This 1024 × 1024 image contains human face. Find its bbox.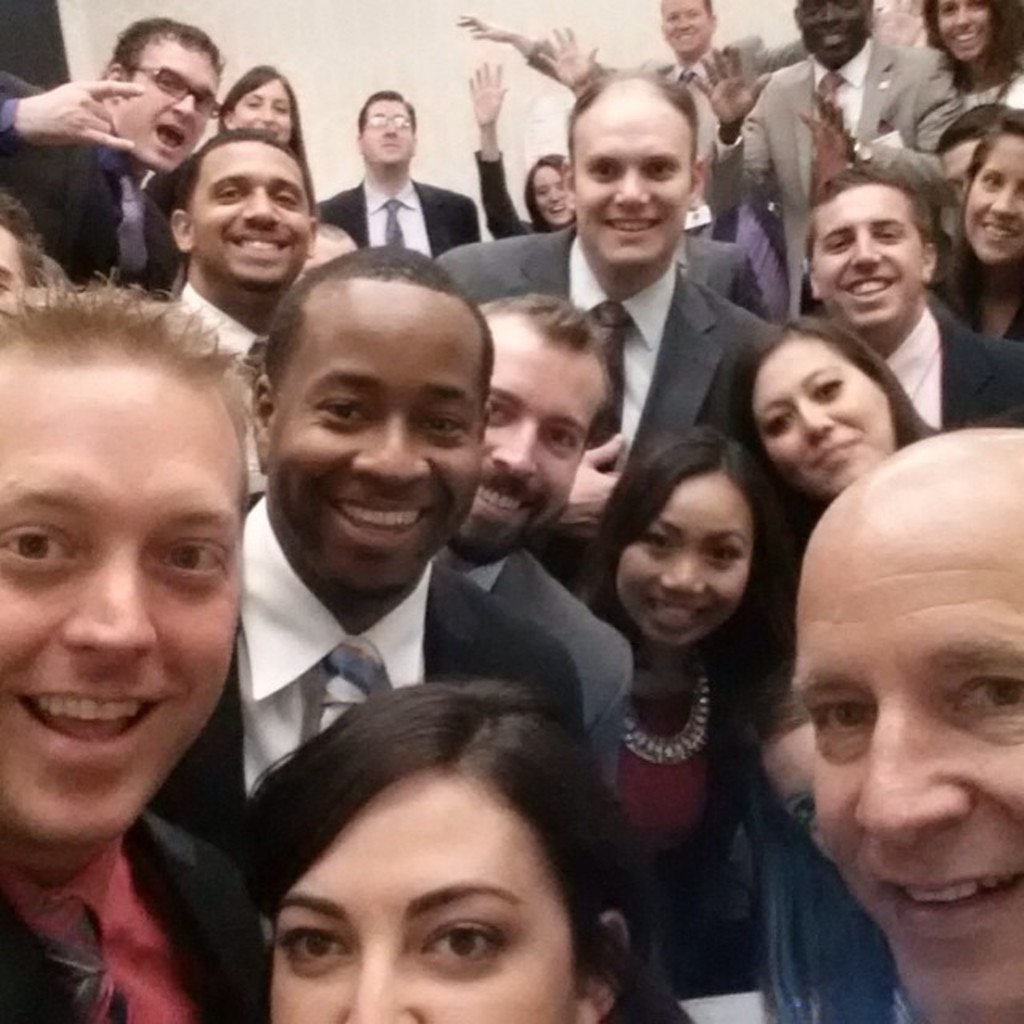
pyautogui.locateOnScreen(942, 139, 979, 198).
